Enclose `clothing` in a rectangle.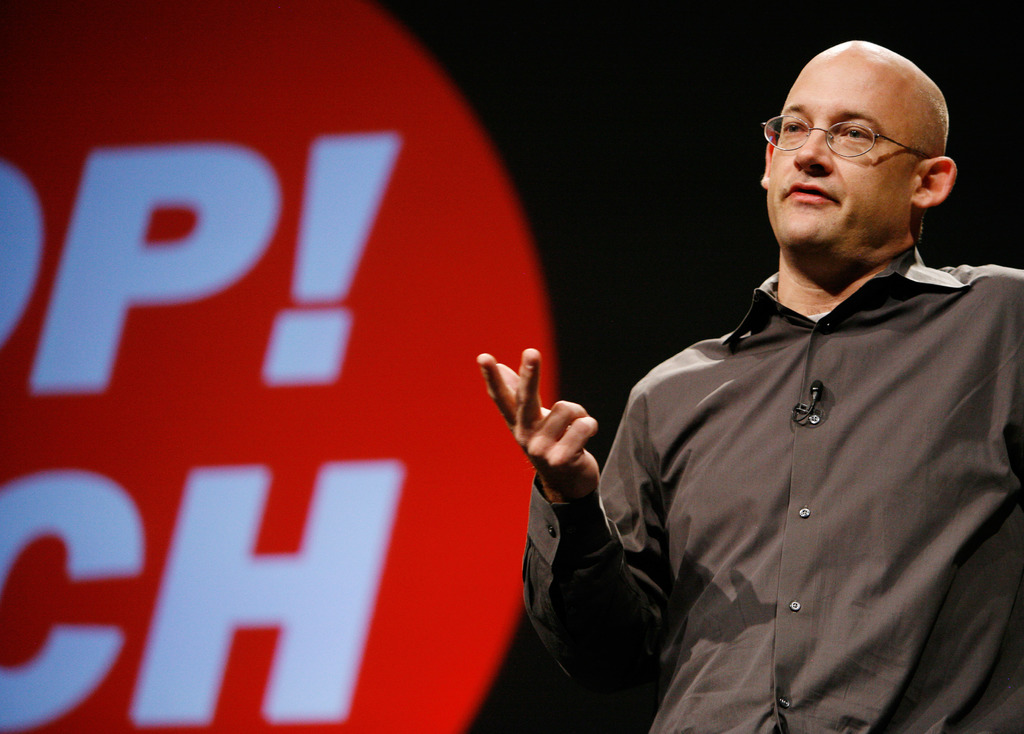
left=524, top=241, right=1023, bottom=733.
